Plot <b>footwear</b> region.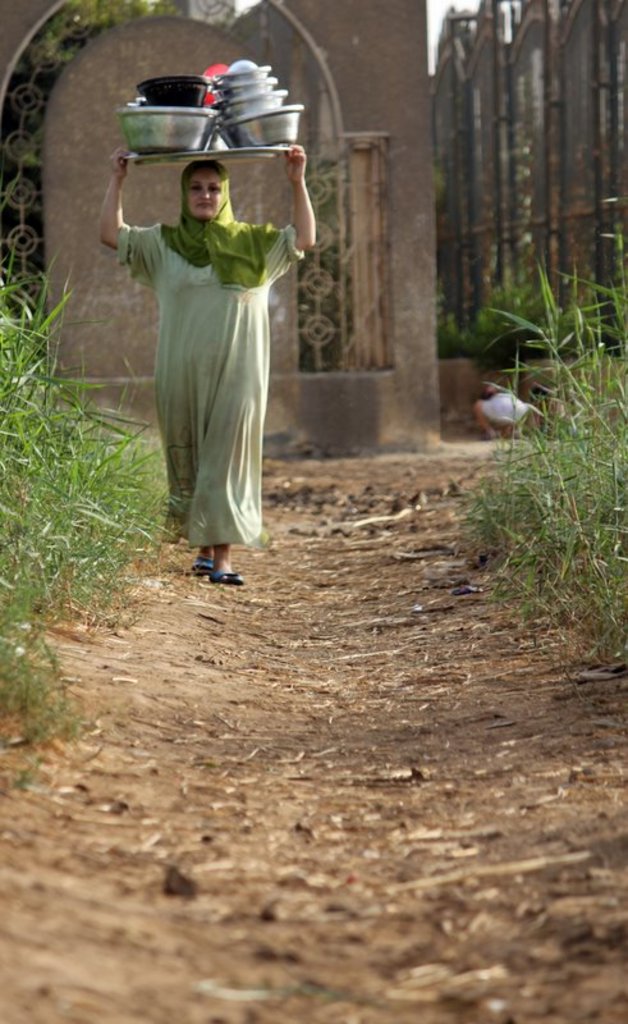
Plotted at rect(185, 553, 215, 575).
